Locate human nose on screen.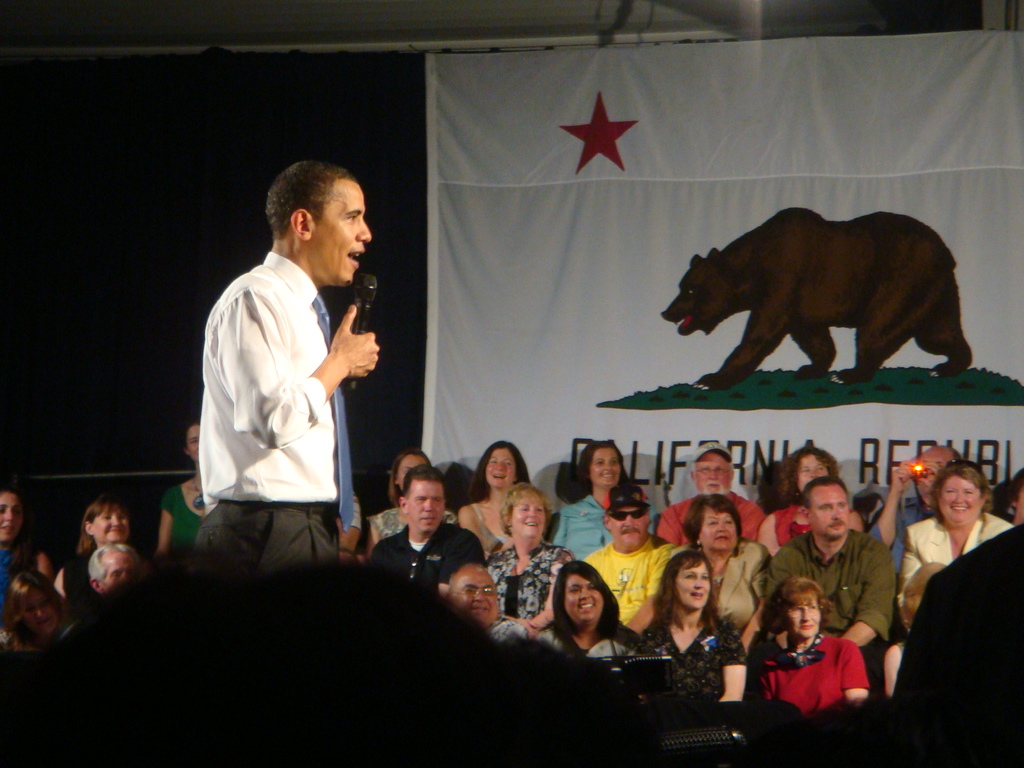
On screen at left=355, top=220, right=371, bottom=241.
